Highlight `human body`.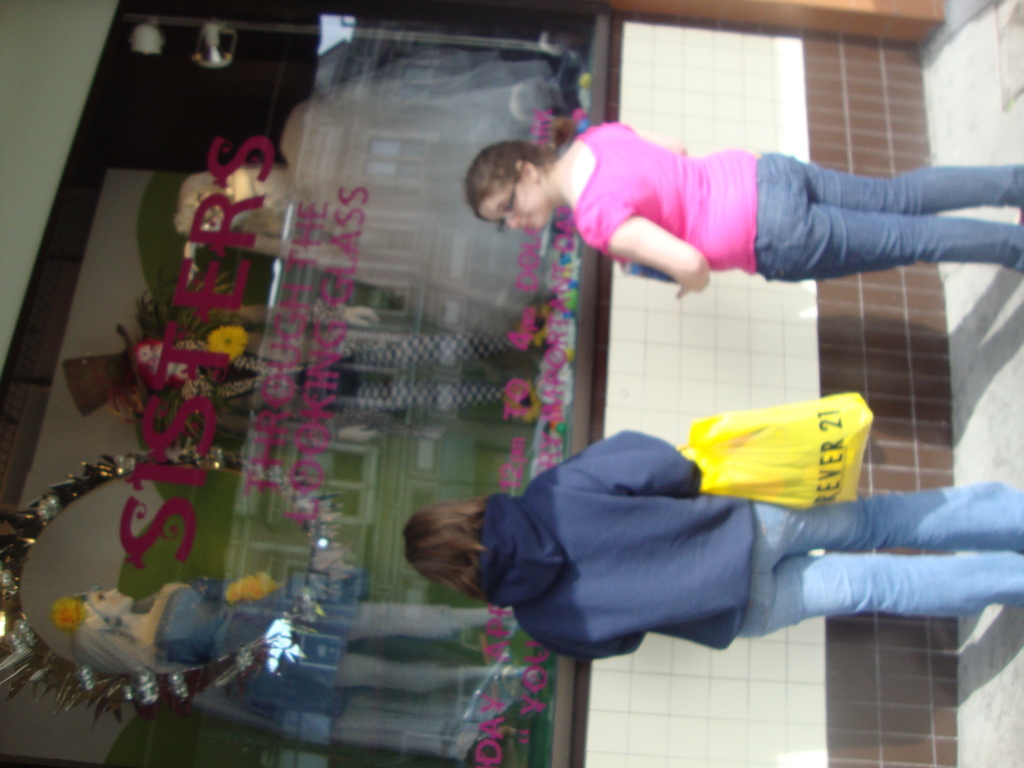
Highlighted region: 471,99,1012,348.
